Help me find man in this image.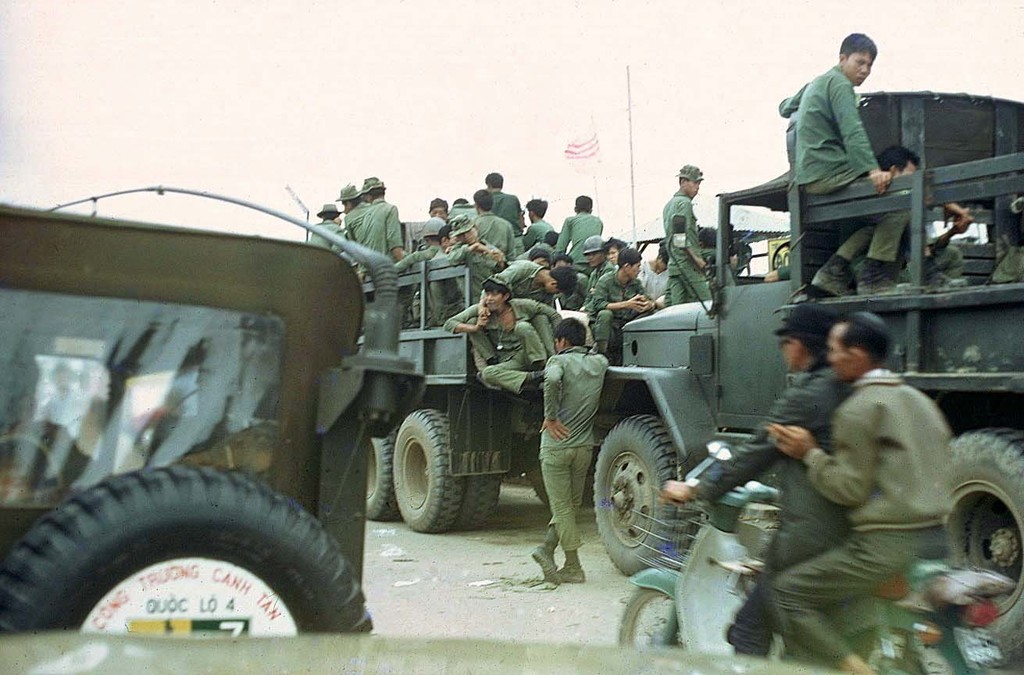
Found it: [662, 164, 715, 300].
